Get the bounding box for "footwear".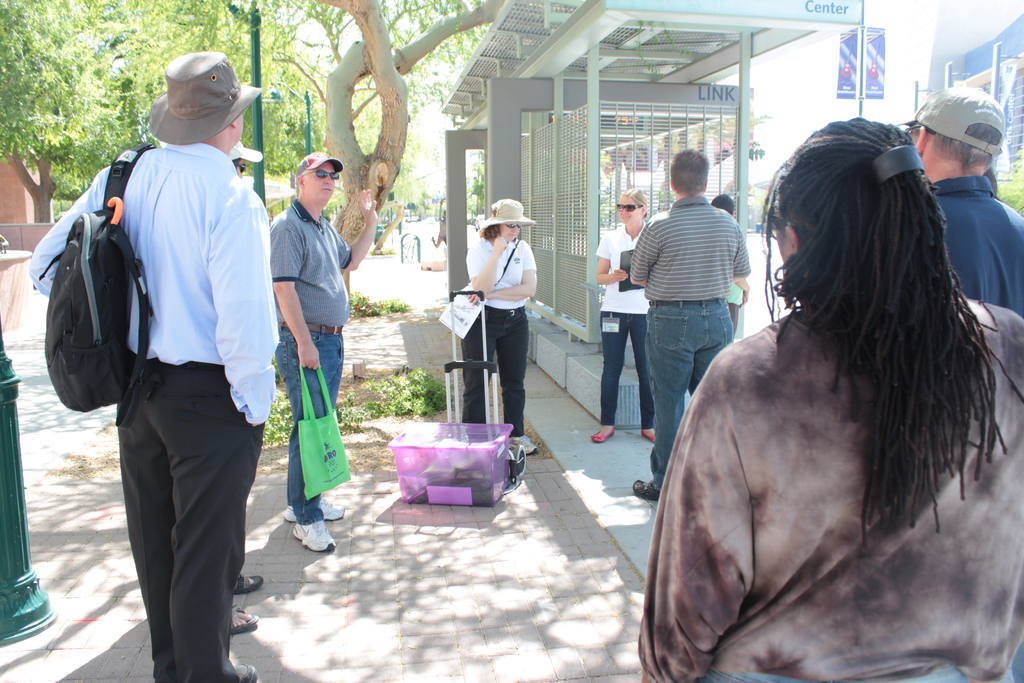
l=591, t=429, r=616, b=441.
